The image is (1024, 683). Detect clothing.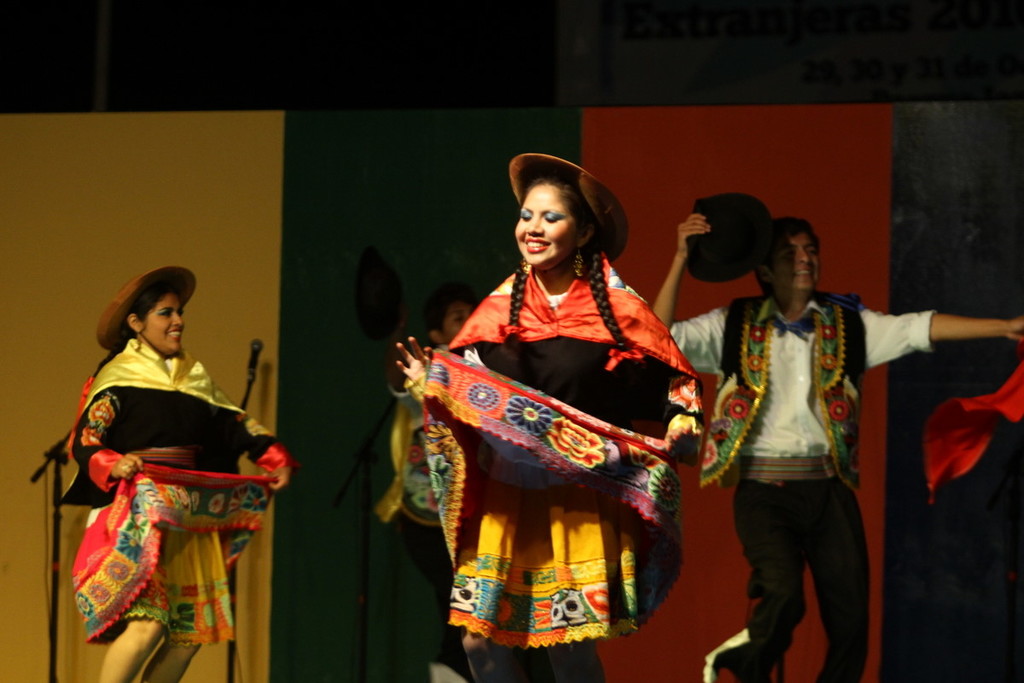
Detection: {"x1": 394, "y1": 260, "x2": 699, "y2": 663}.
